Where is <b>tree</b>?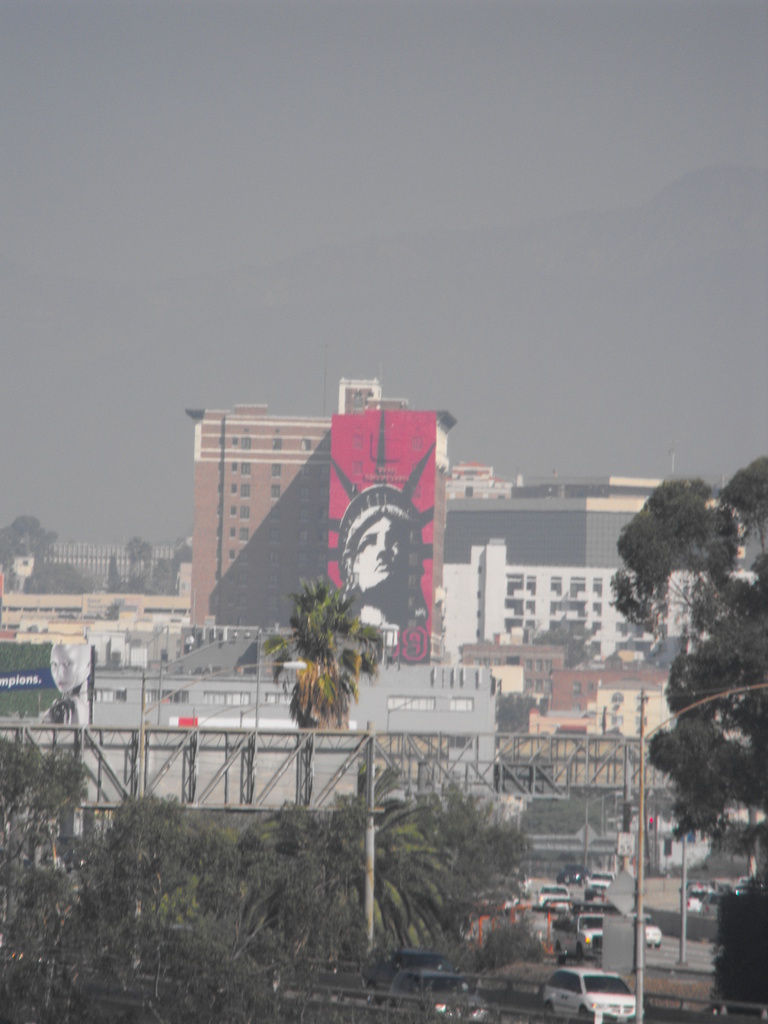
Rect(710, 877, 767, 1012).
